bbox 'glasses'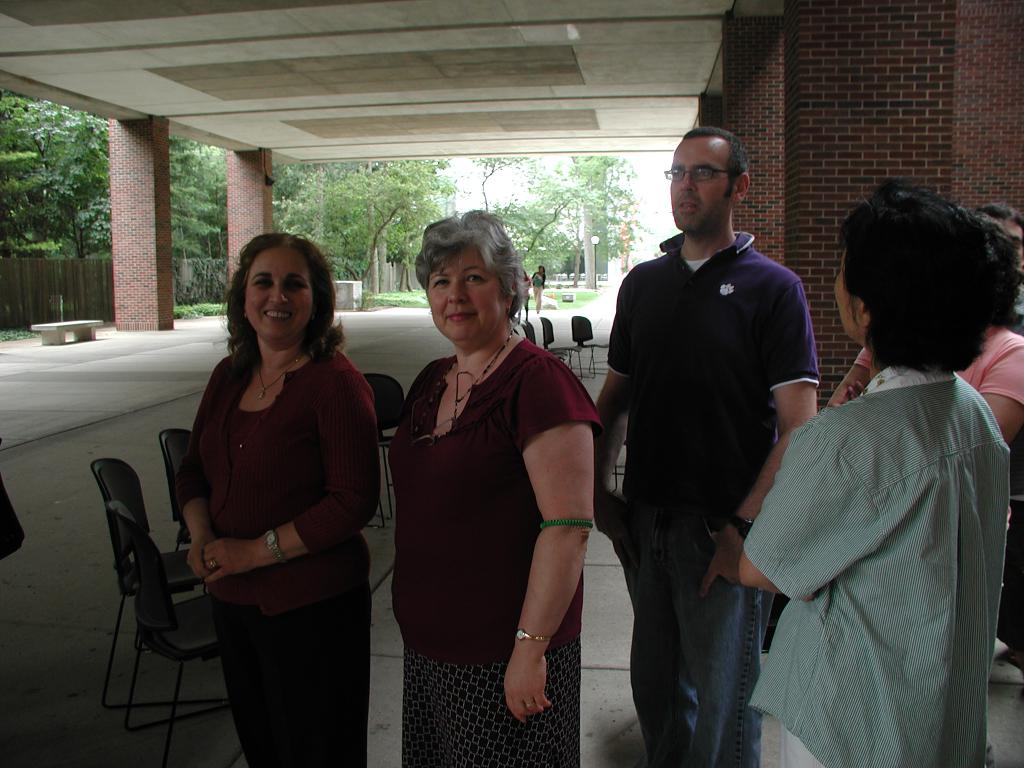
{"x1": 661, "y1": 165, "x2": 725, "y2": 177}
